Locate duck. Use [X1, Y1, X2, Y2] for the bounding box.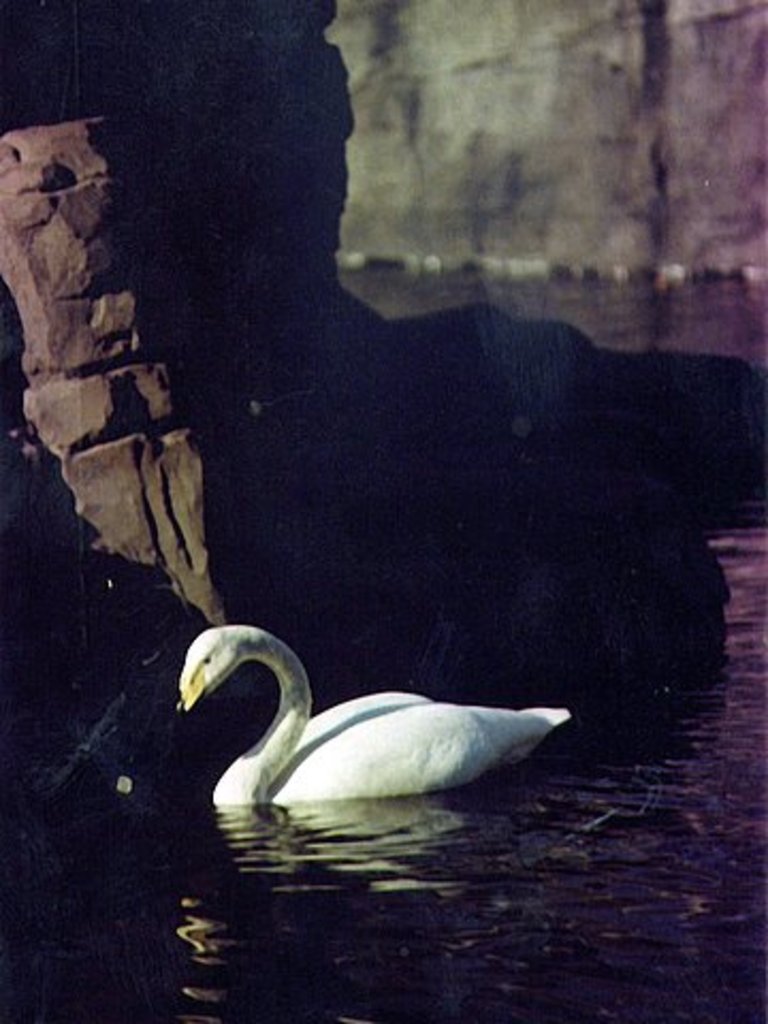
[160, 617, 580, 819].
